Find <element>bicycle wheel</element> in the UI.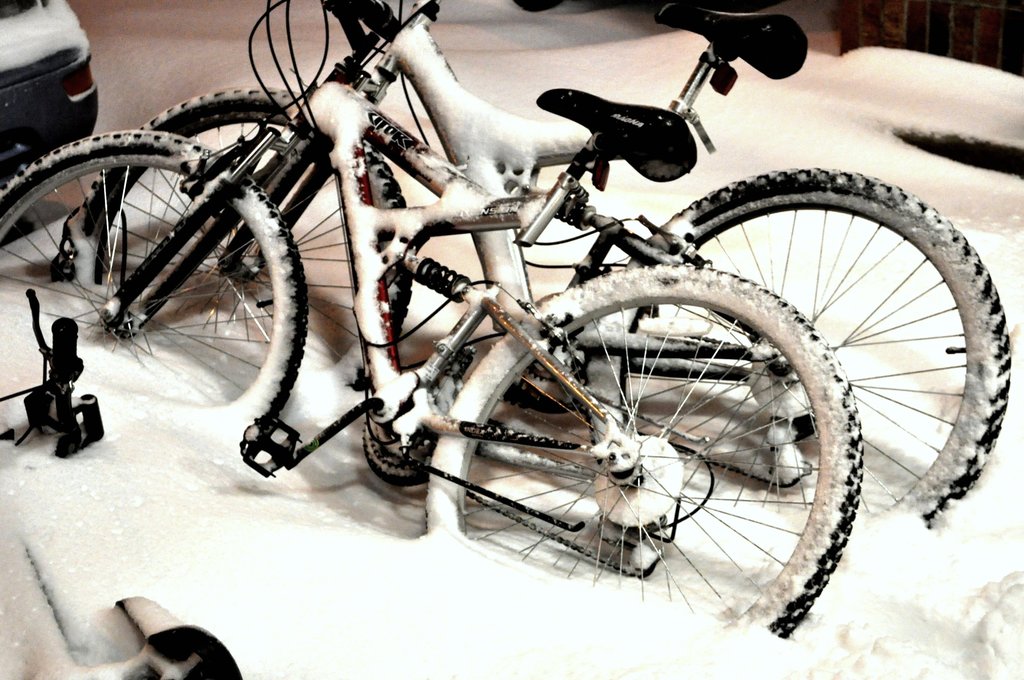
UI element at bbox=[667, 155, 1004, 571].
